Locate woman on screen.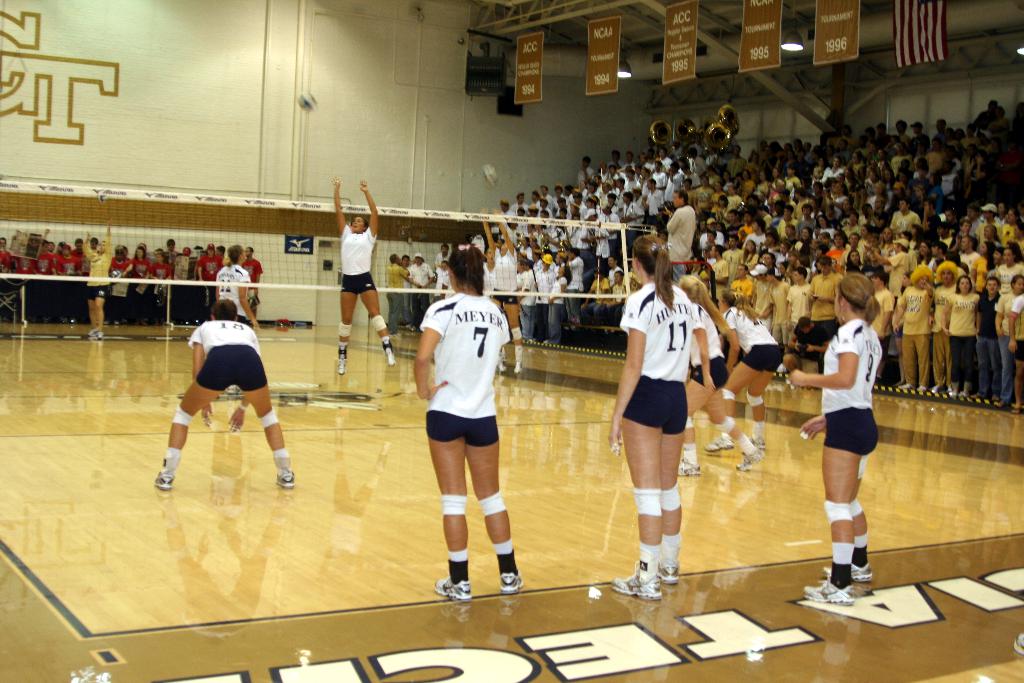
On screen at BBox(810, 147, 823, 167).
